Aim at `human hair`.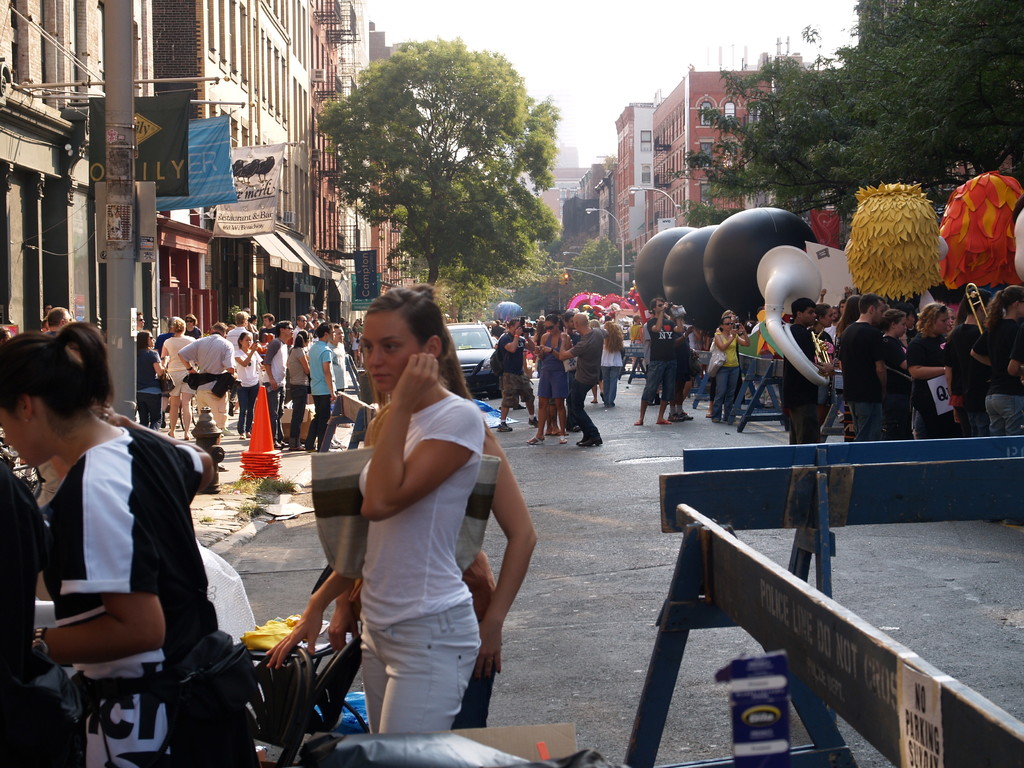
Aimed at crop(186, 312, 198, 328).
